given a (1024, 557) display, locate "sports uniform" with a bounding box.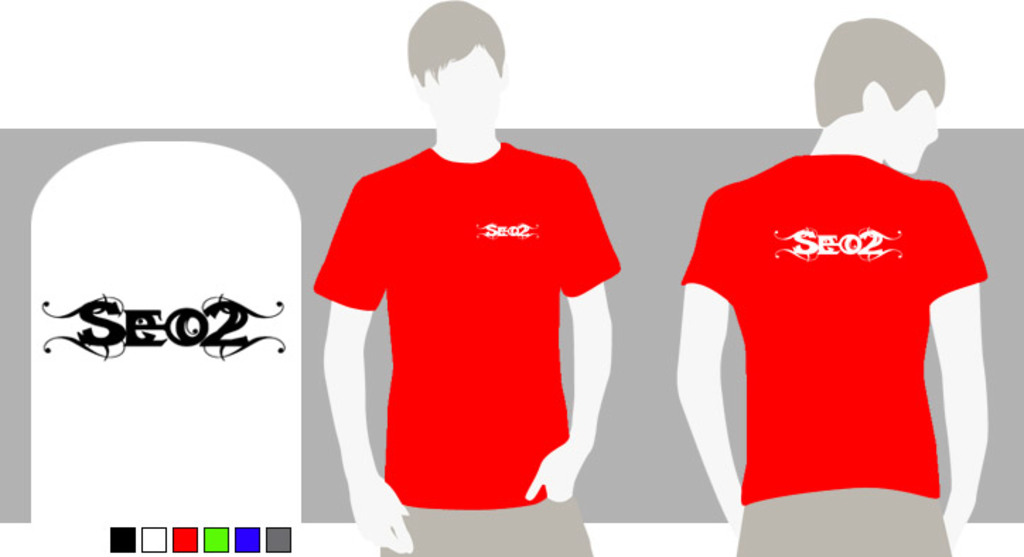
Located: BBox(685, 154, 993, 556).
